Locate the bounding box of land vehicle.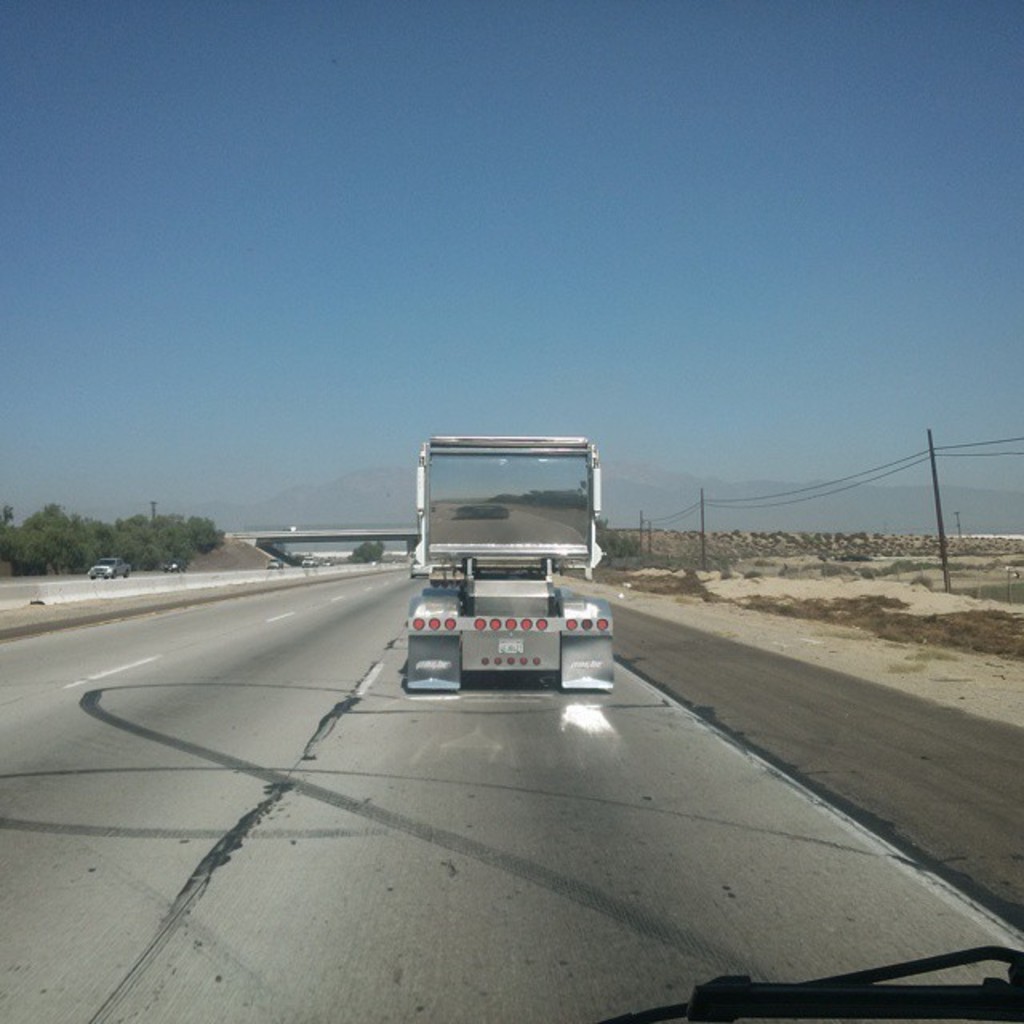
Bounding box: {"x1": 386, "y1": 453, "x2": 643, "y2": 696}.
